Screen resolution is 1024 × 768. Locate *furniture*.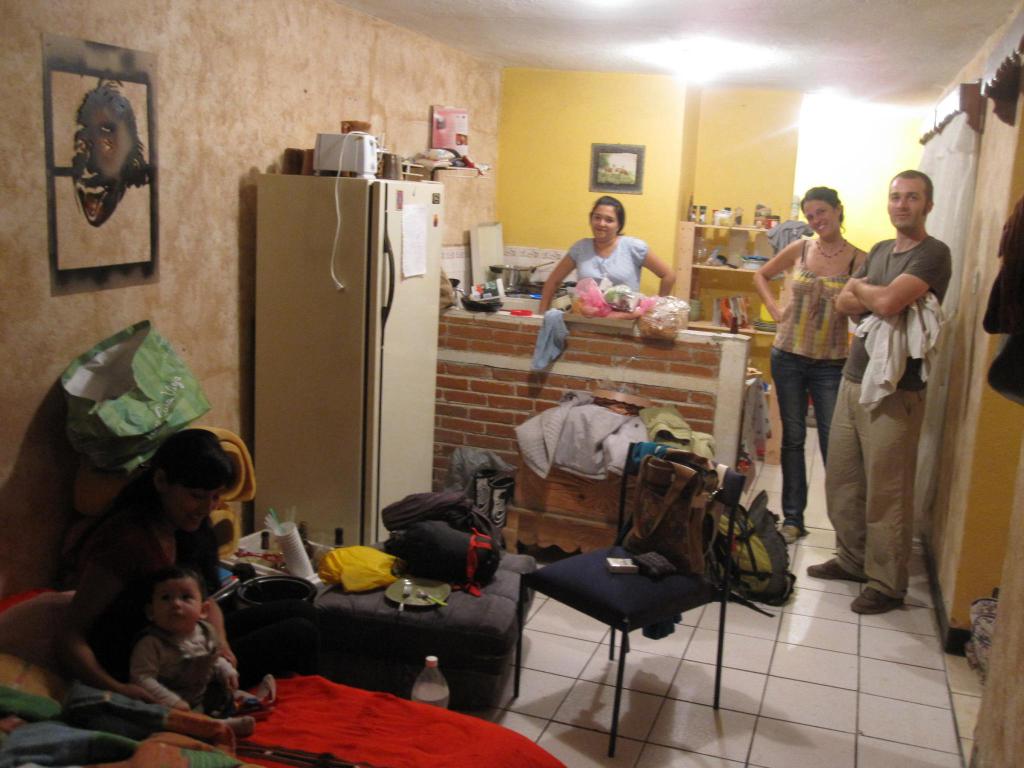
<region>671, 220, 799, 461</region>.
